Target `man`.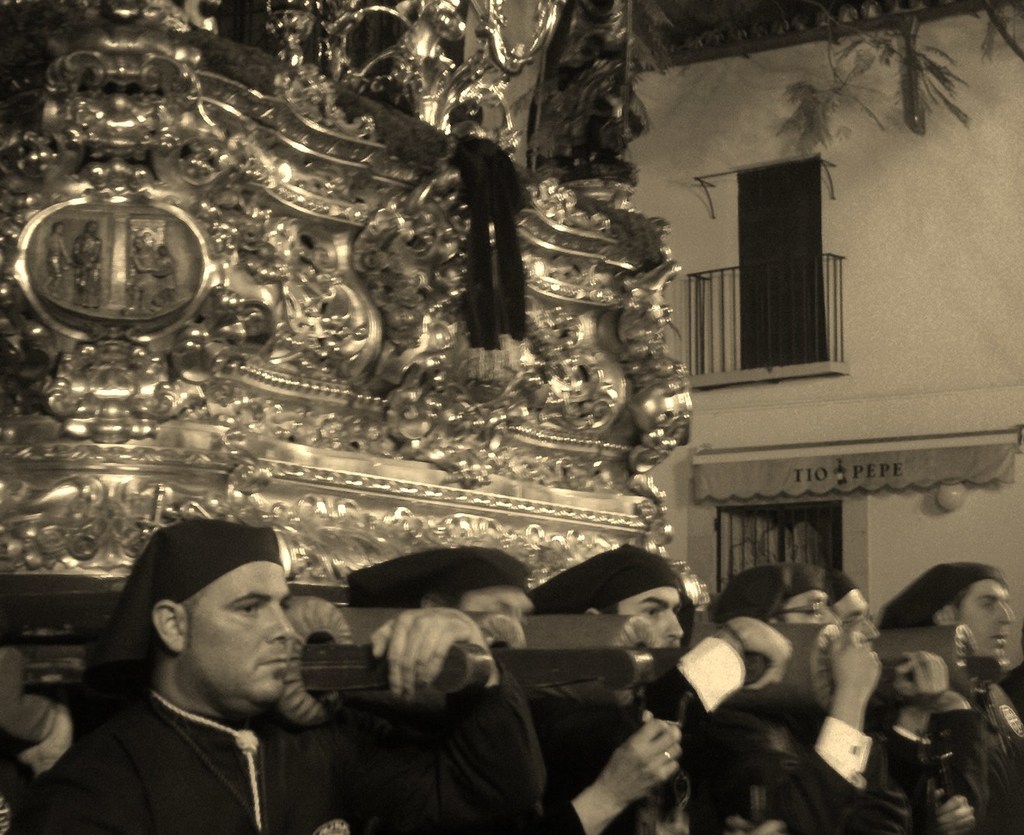
Target region: {"x1": 42, "y1": 509, "x2": 375, "y2": 834}.
